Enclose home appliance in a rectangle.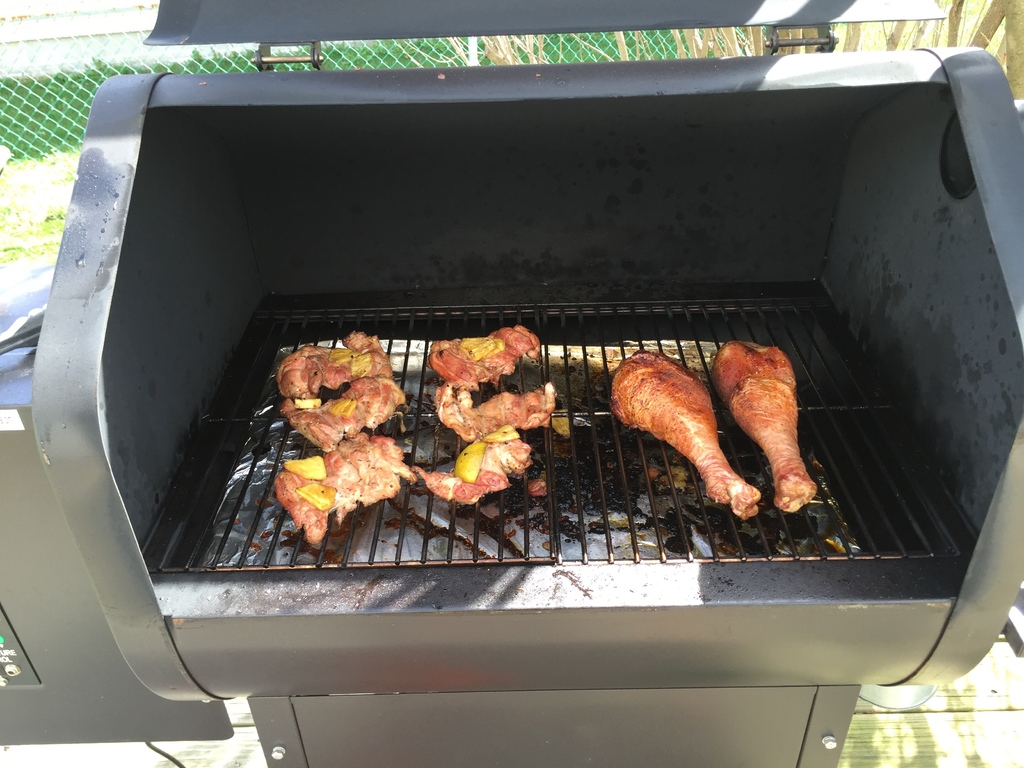
(x1=30, y1=0, x2=1023, y2=767).
